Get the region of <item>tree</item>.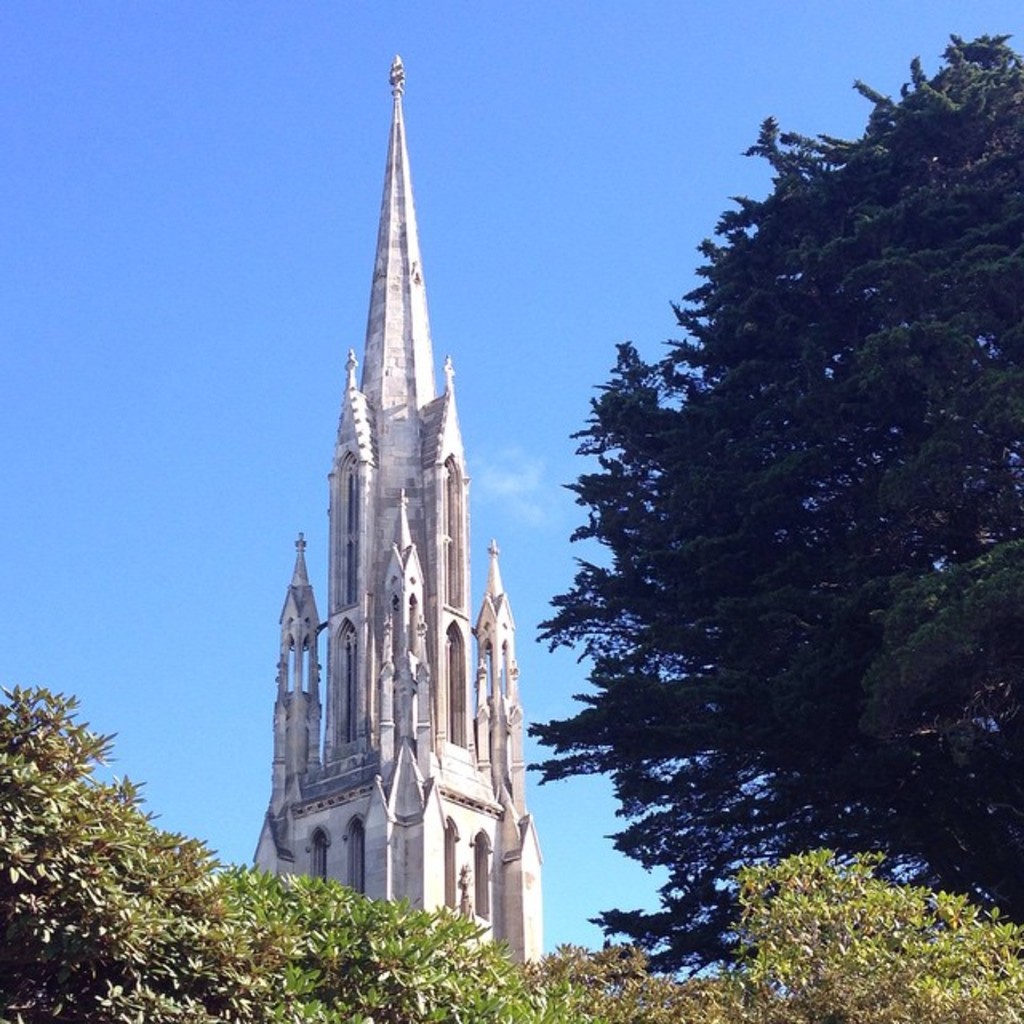
[x1=526, y1=24, x2=1022, y2=978].
